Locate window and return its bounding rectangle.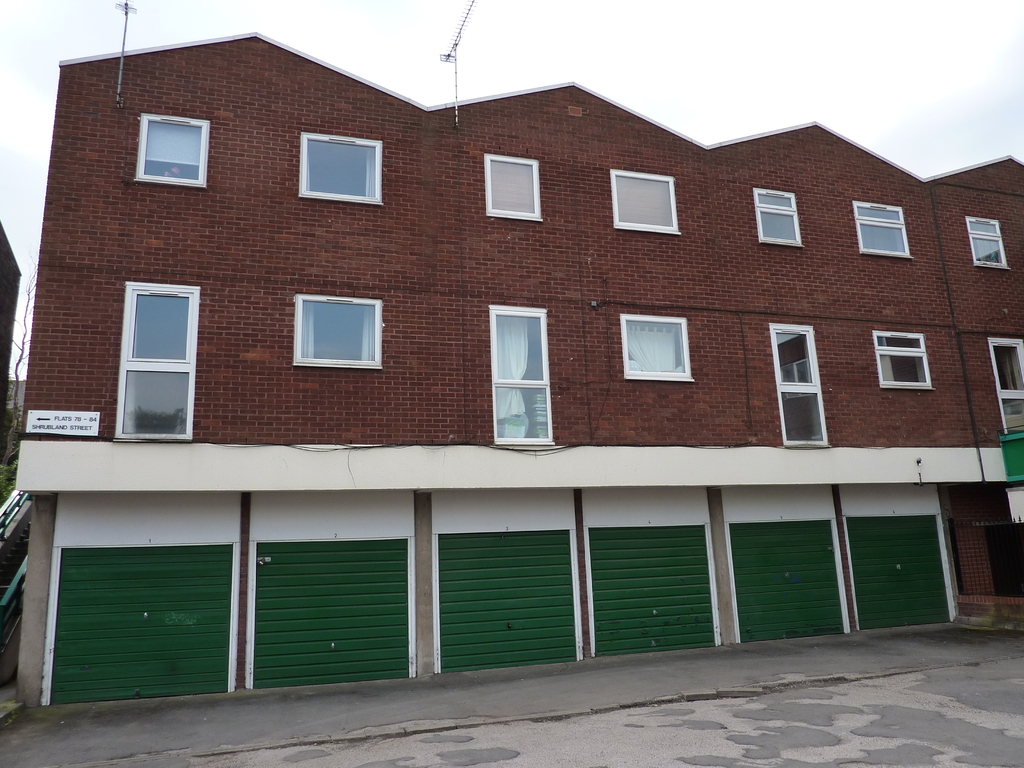
BBox(618, 314, 690, 378).
